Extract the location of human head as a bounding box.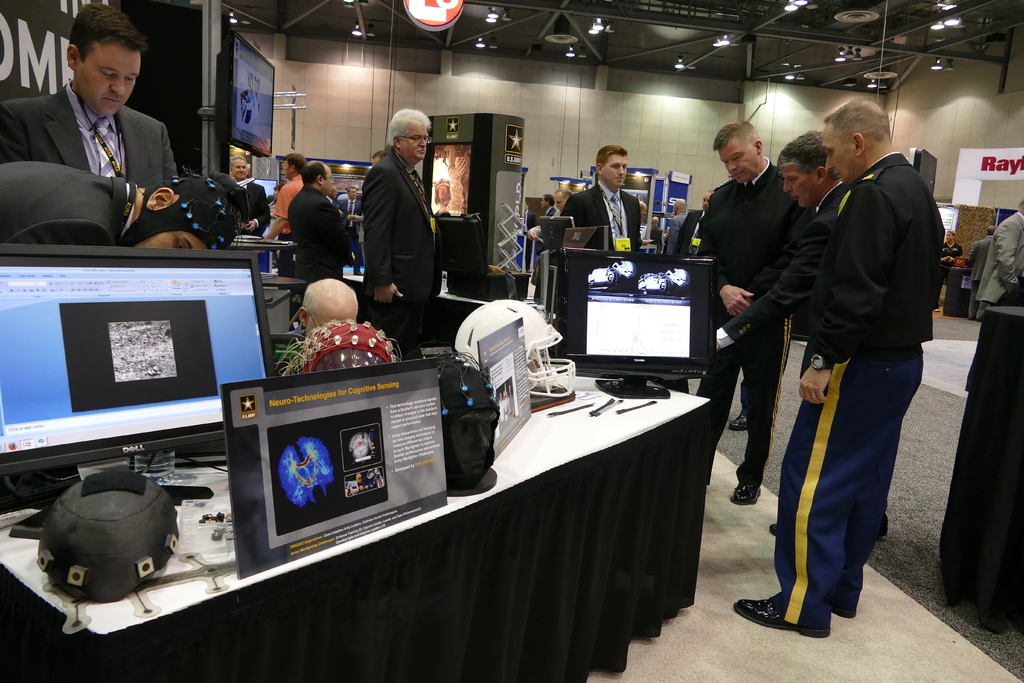
bbox(283, 152, 301, 179).
